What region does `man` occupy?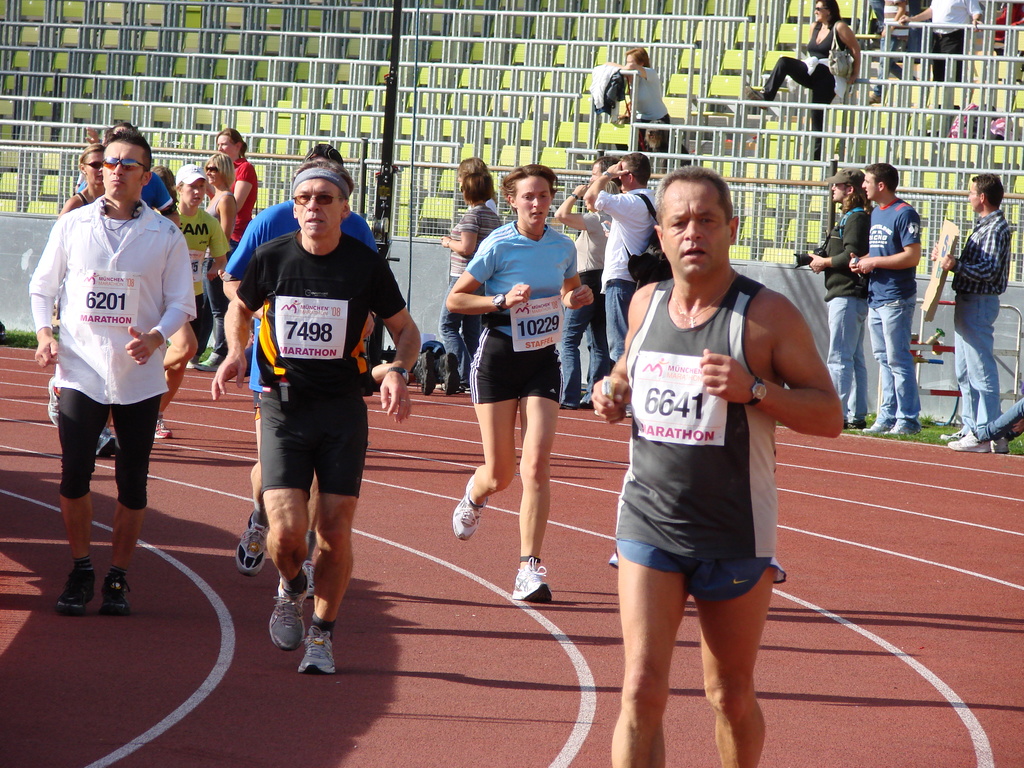
select_region(898, 0, 989, 82).
